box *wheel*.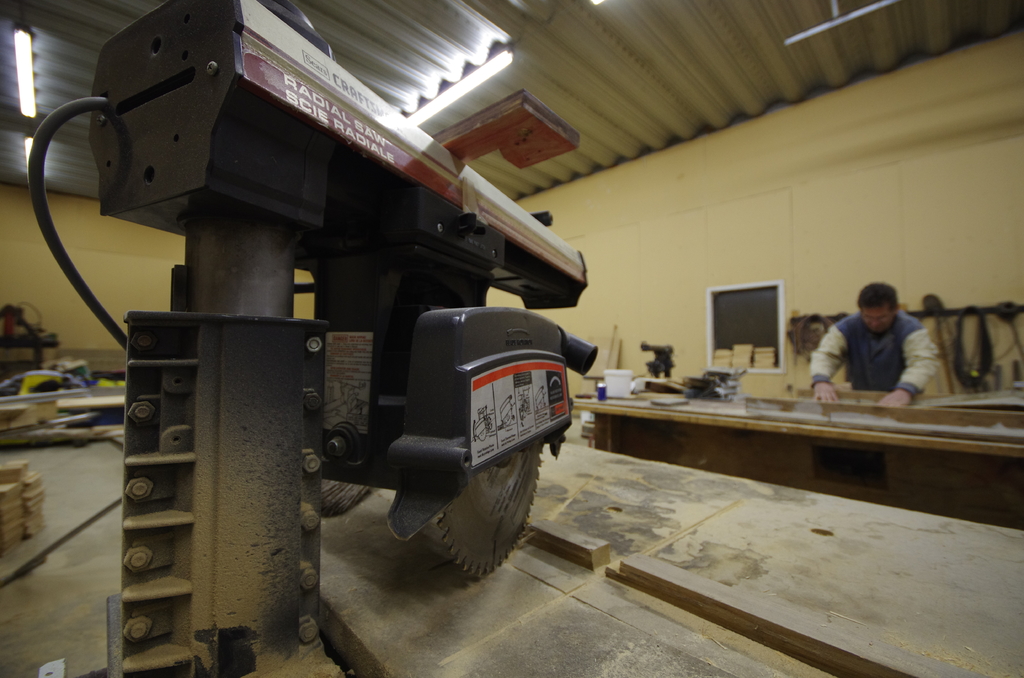
(left=409, top=410, right=546, bottom=569).
